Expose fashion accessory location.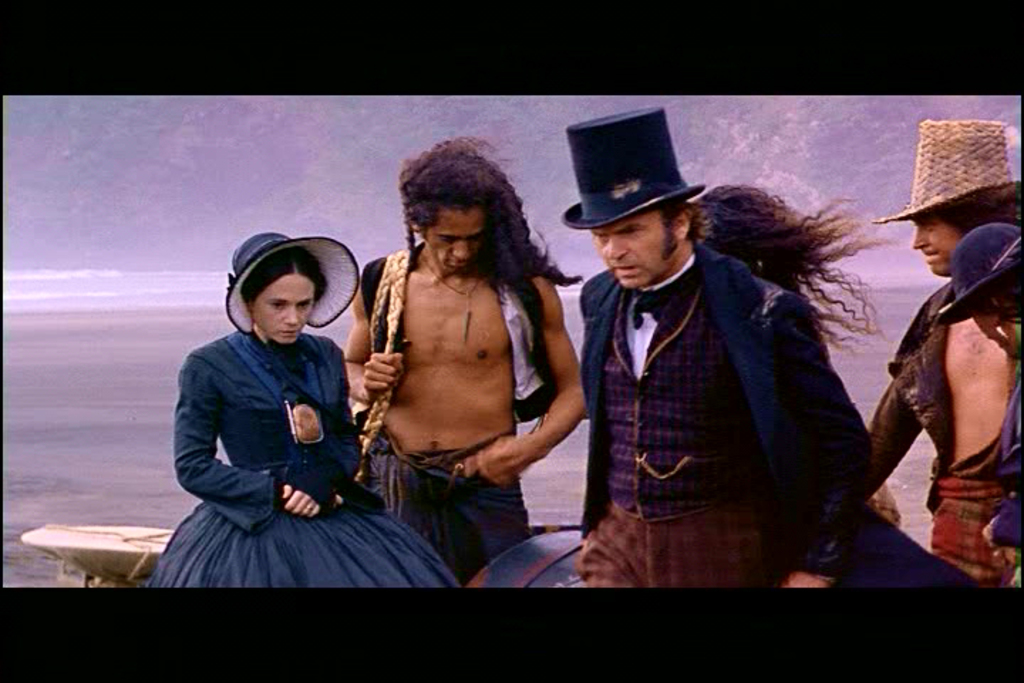
Exposed at box(548, 226, 976, 615).
